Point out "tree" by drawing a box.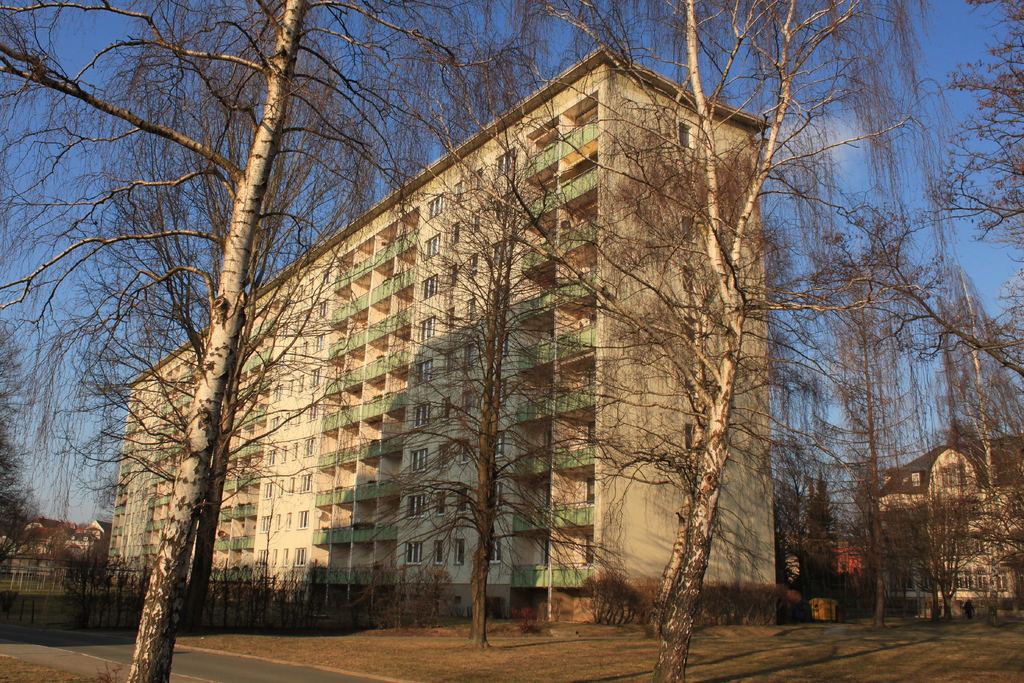
[x1=401, y1=0, x2=653, y2=649].
